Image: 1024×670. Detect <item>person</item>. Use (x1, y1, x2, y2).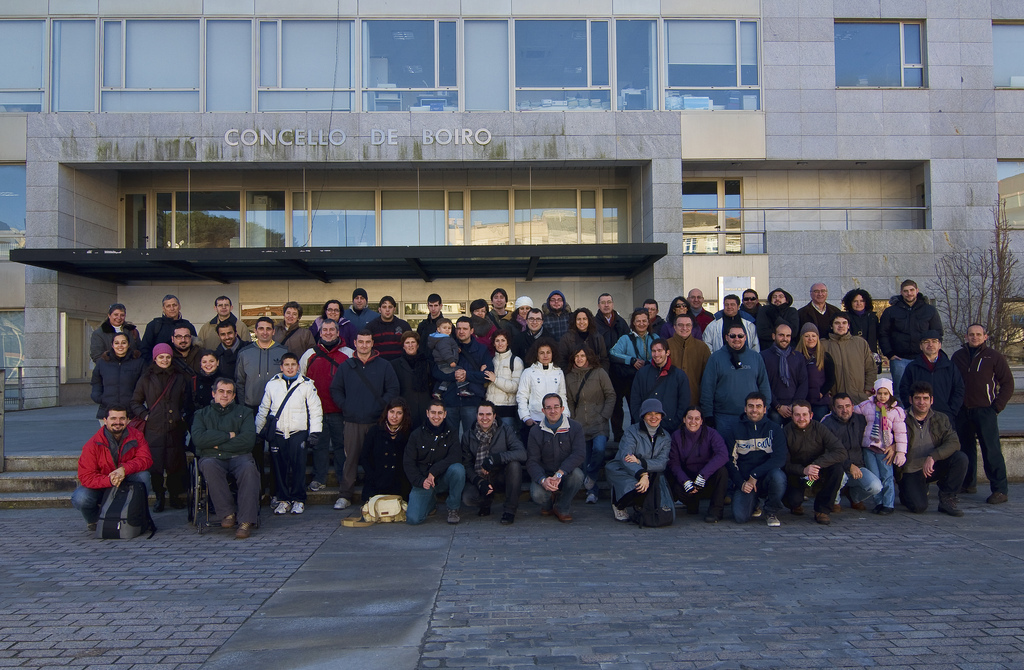
(883, 281, 944, 396).
